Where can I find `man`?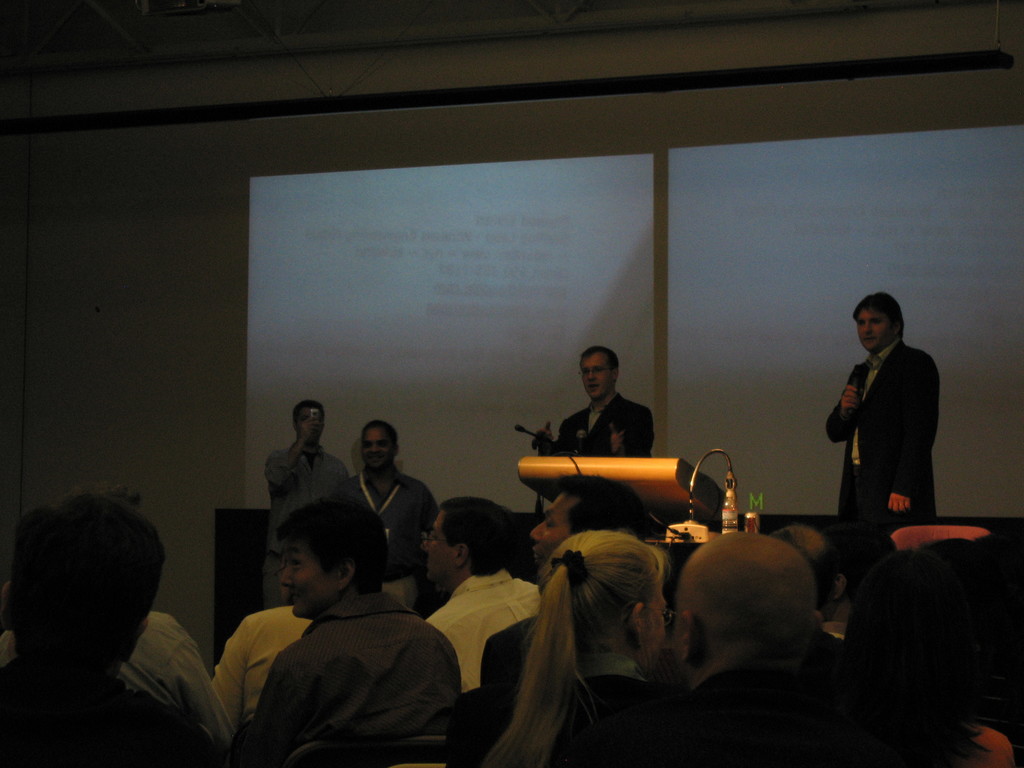
You can find it at 478 474 650 742.
